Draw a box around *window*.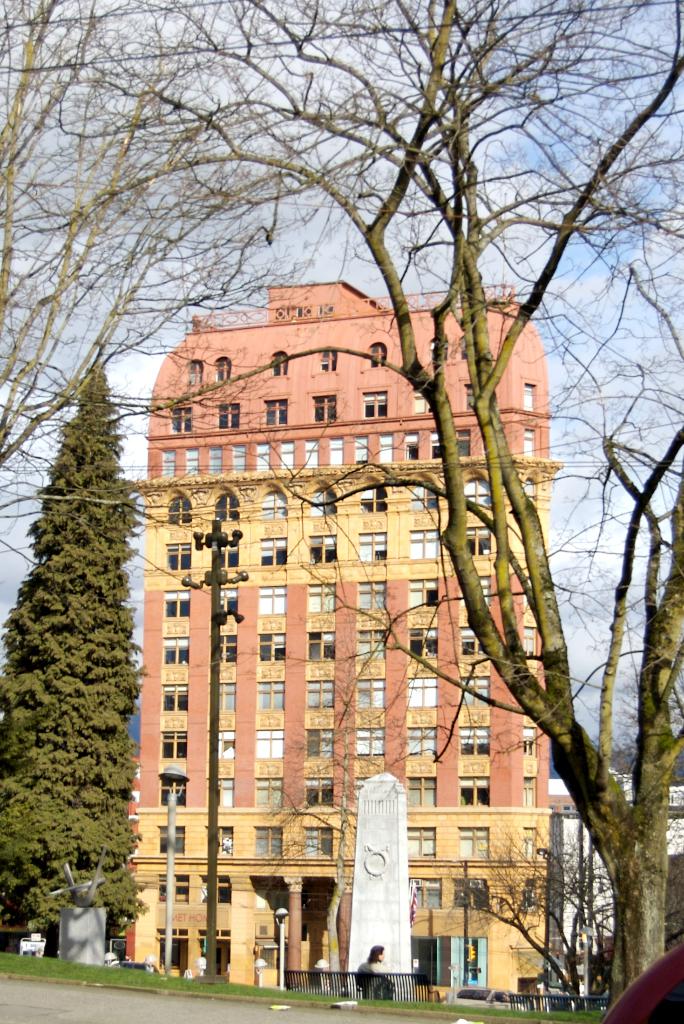
{"x1": 309, "y1": 780, "x2": 330, "y2": 811}.
